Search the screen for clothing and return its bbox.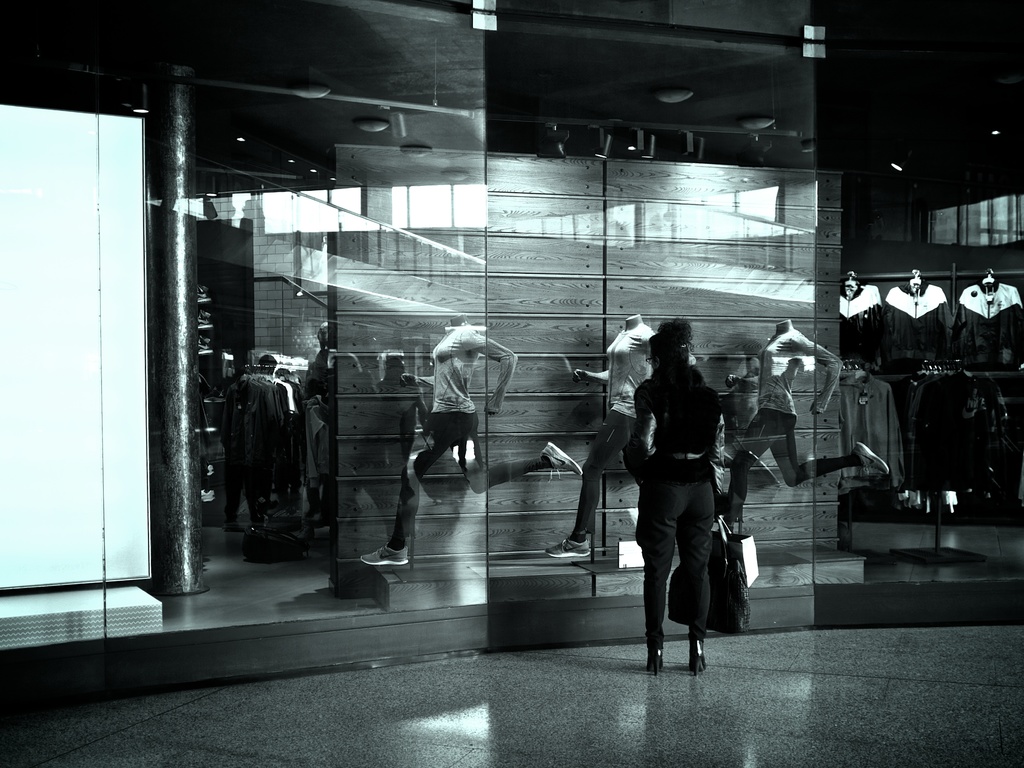
Found: pyautogui.locateOnScreen(225, 370, 309, 506).
